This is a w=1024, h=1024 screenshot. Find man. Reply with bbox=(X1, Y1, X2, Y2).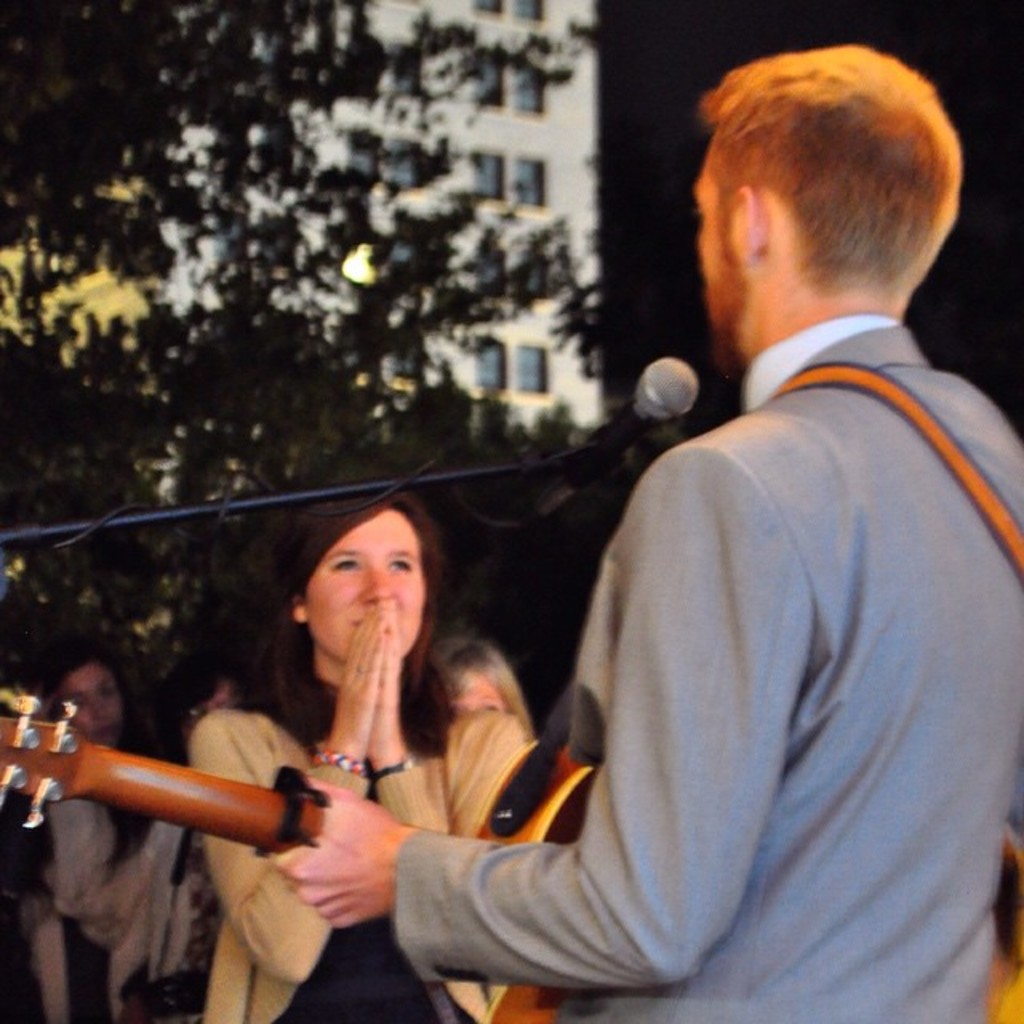
bbox=(326, 82, 978, 1019).
